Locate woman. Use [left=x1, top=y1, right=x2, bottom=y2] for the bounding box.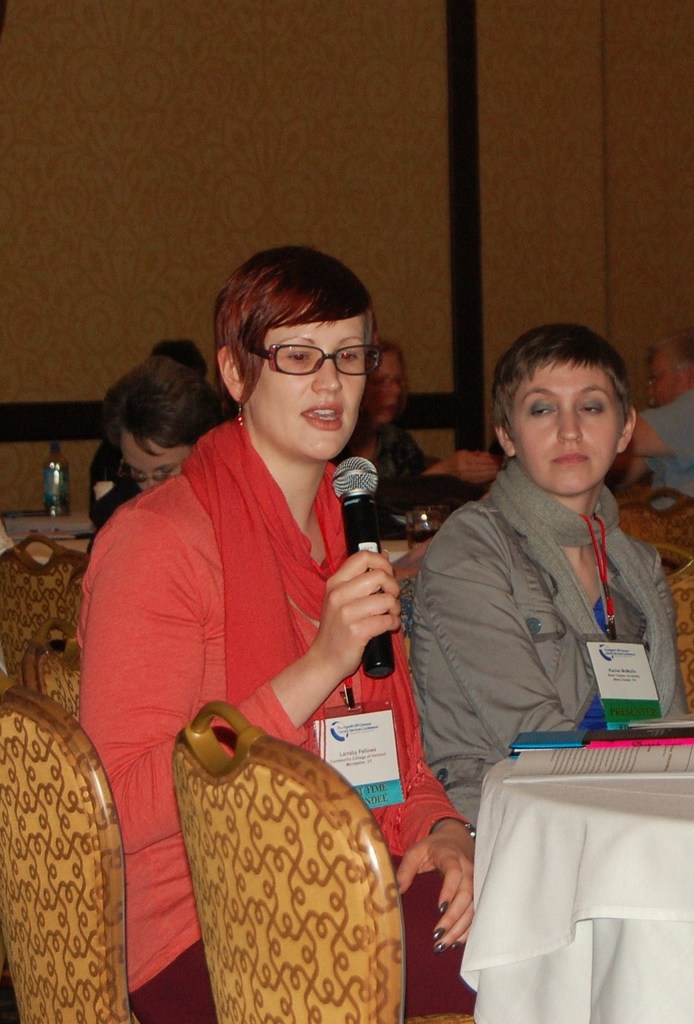
[left=140, top=231, right=464, bottom=989].
